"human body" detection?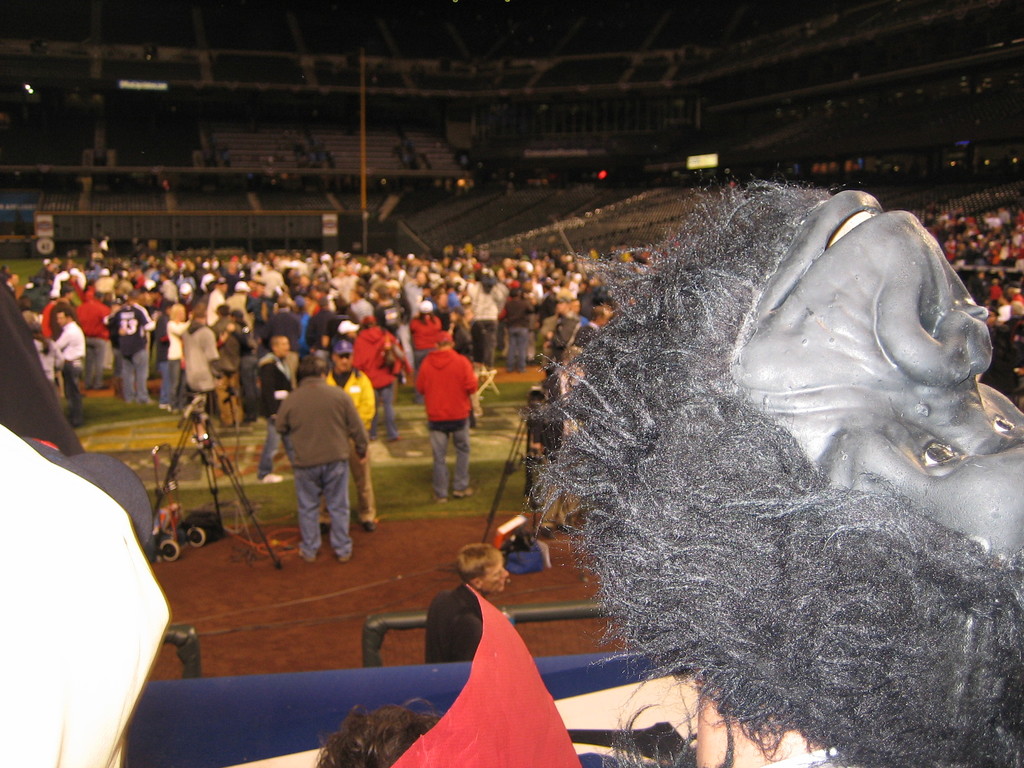
bbox=(102, 234, 109, 252)
